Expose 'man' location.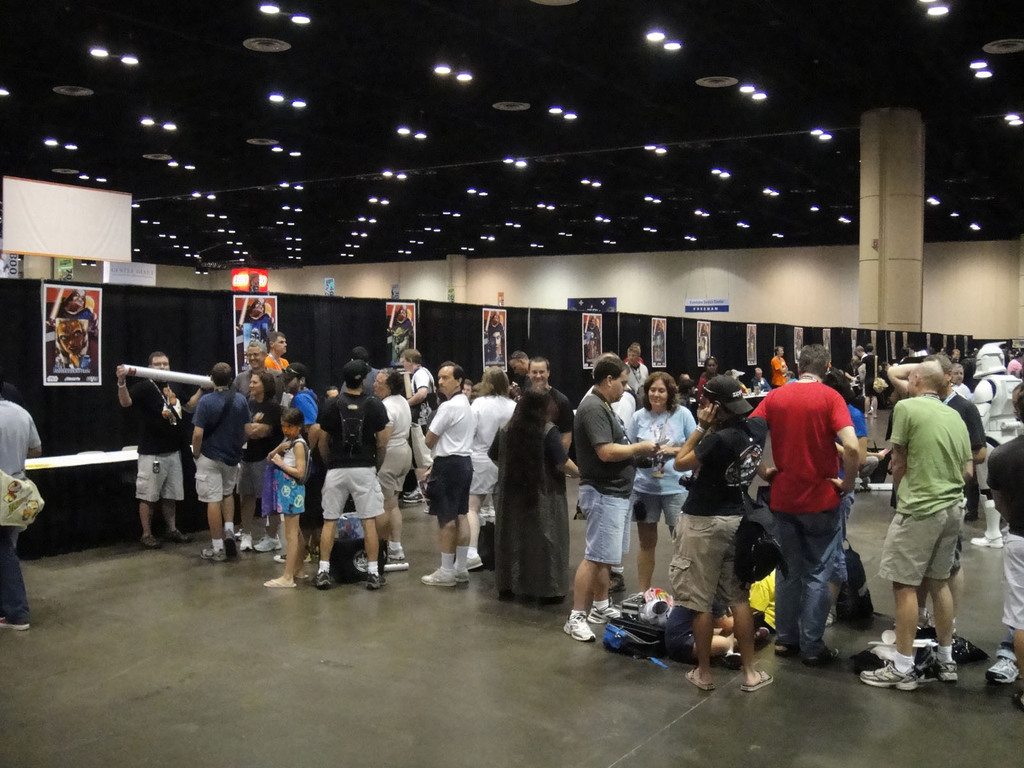
Exposed at (left=772, top=346, right=789, bottom=390).
